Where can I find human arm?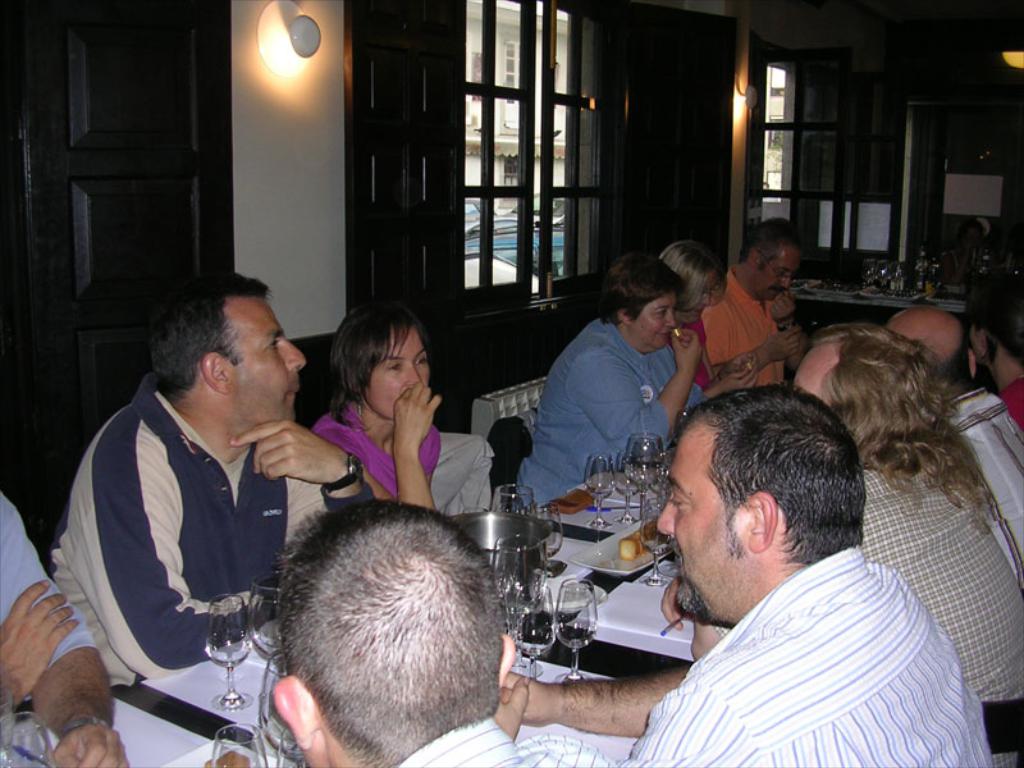
You can find it at select_region(230, 422, 376, 509).
